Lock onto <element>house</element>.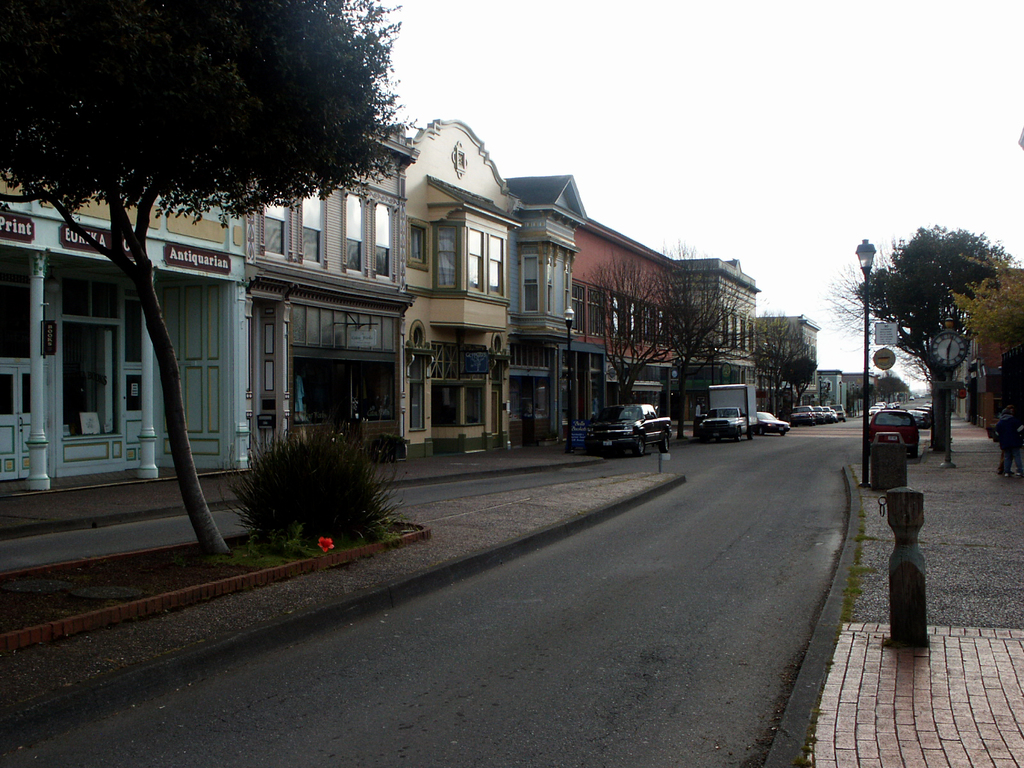
Locked: [562, 209, 674, 424].
